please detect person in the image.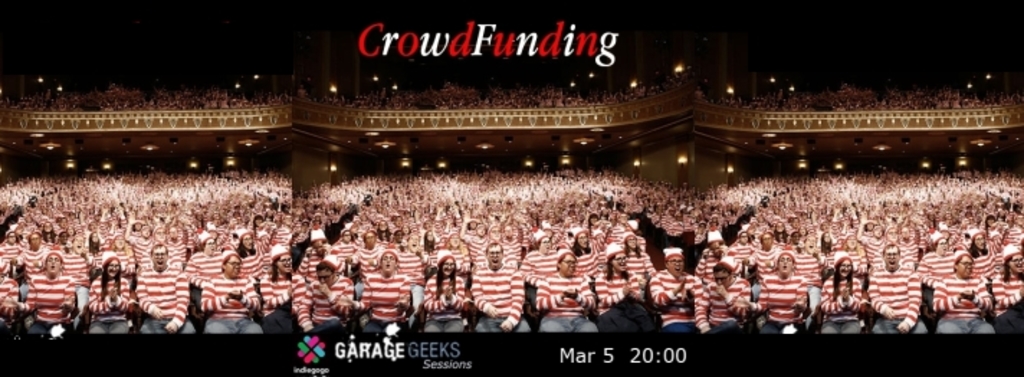
{"x1": 259, "y1": 242, "x2": 292, "y2": 331}.
